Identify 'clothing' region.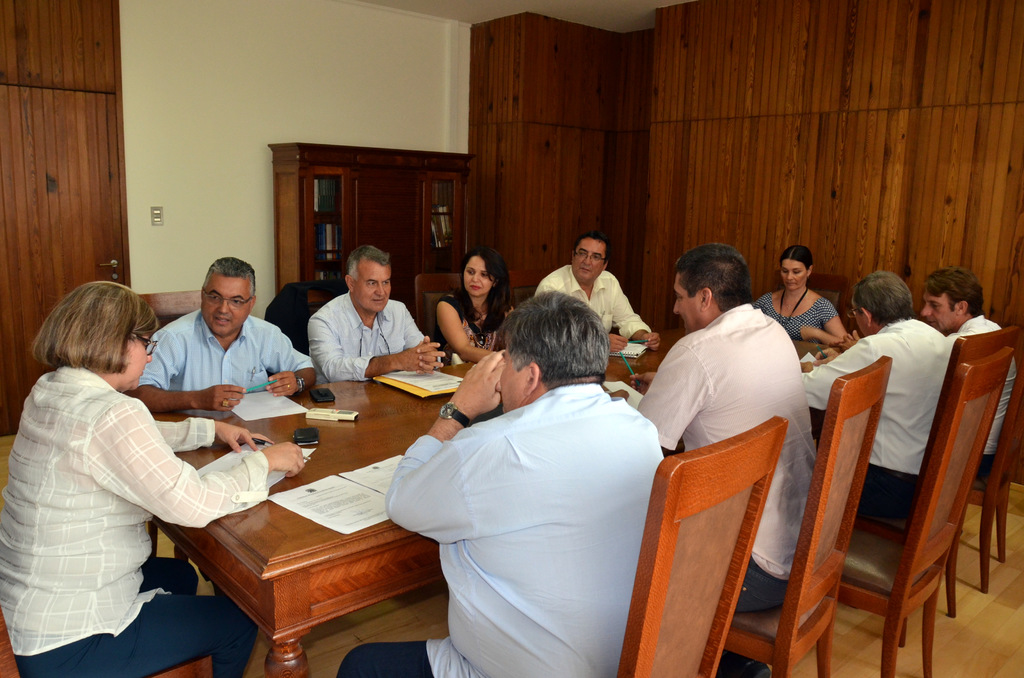
Region: [797, 316, 955, 517].
